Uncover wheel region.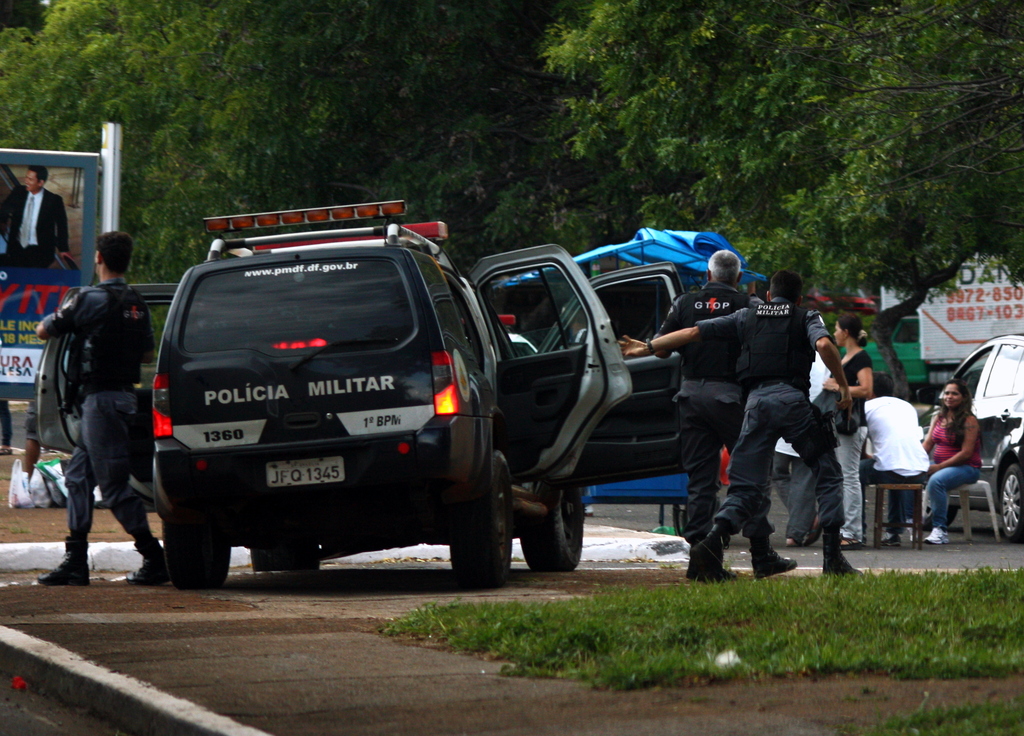
Uncovered: l=997, t=463, r=1023, b=539.
